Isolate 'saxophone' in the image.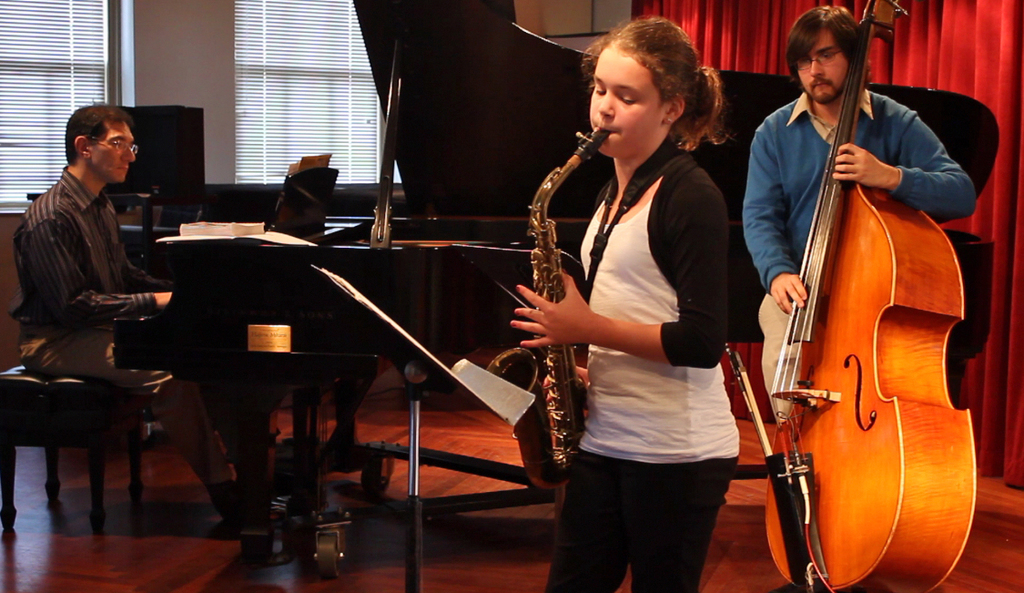
Isolated region: select_region(483, 127, 613, 492).
